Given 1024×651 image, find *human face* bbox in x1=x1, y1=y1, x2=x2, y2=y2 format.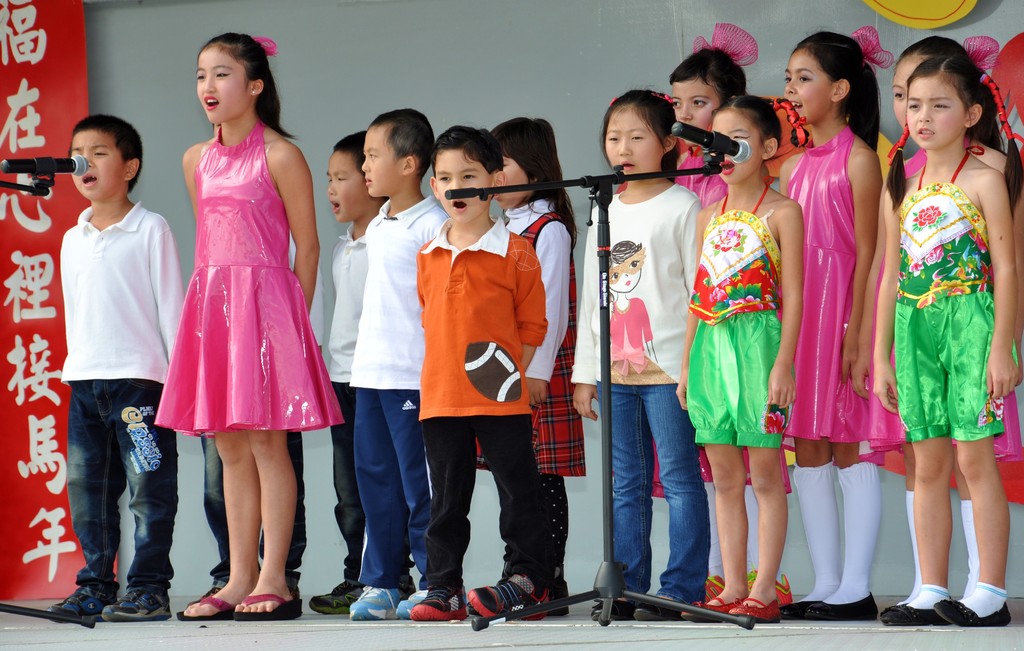
x1=785, y1=46, x2=831, y2=121.
